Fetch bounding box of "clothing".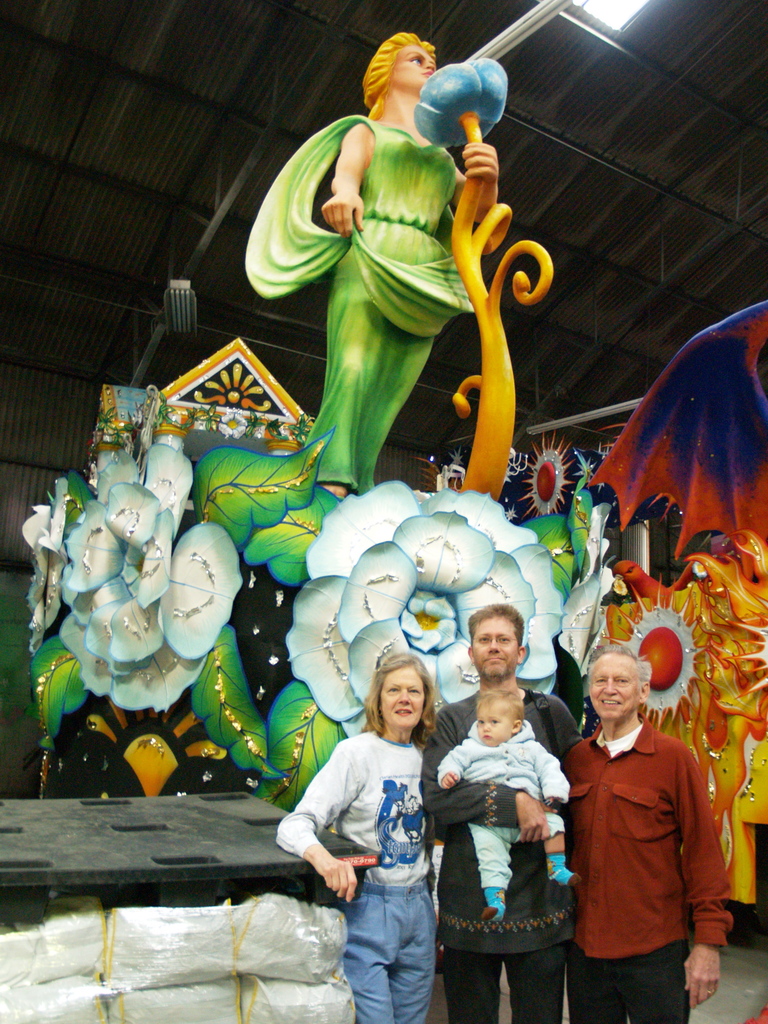
Bbox: Rect(269, 720, 425, 1023).
